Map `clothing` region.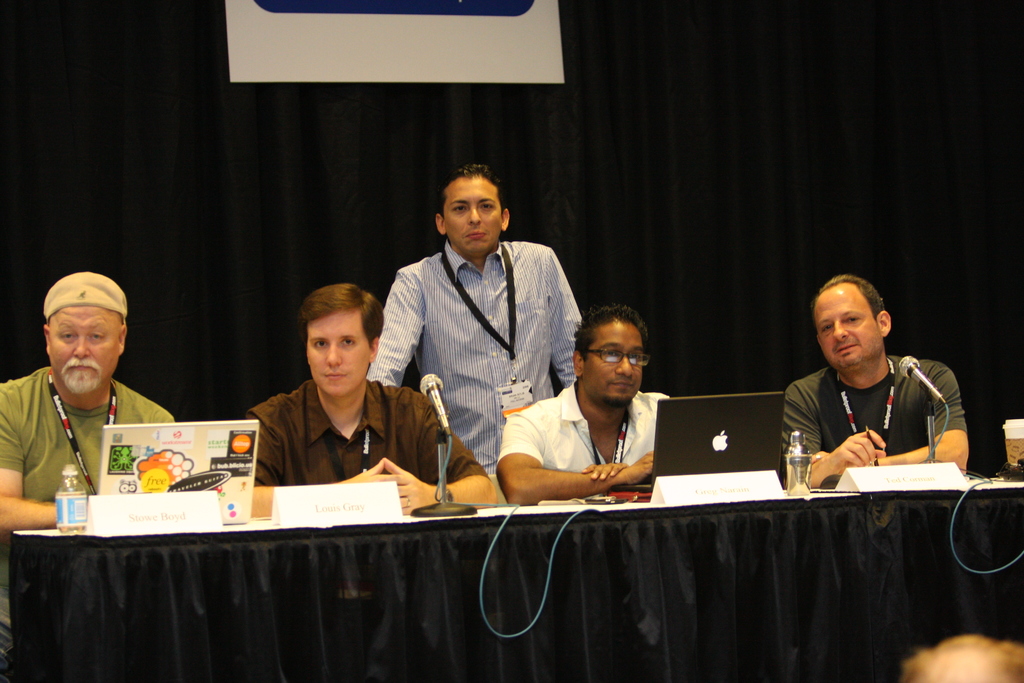
Mapped to <box>0,362,173,501</box>.
